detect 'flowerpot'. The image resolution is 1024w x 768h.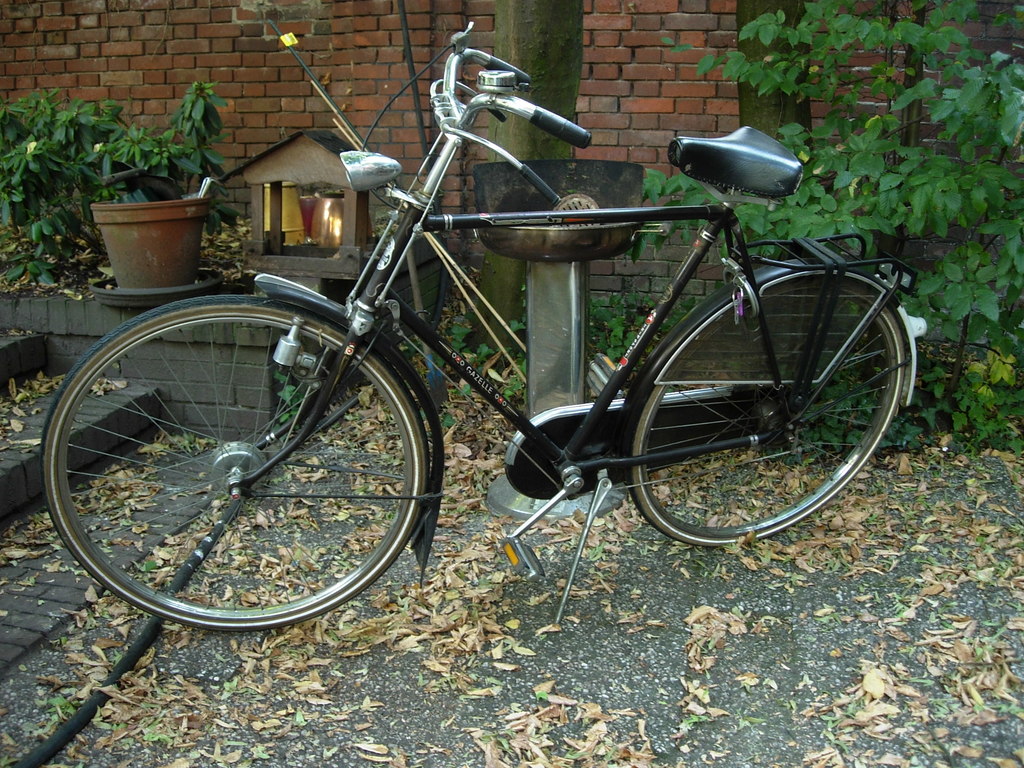
(left=86, top=189, right=207, bottom=284).
